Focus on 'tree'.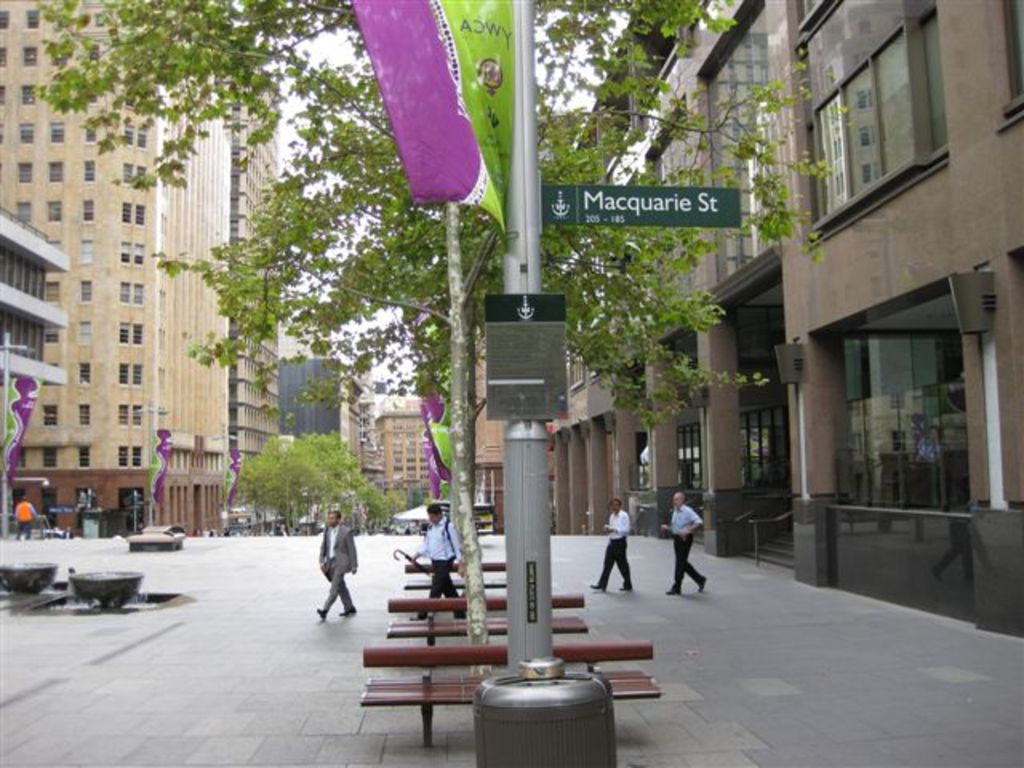
Focused at [347,472,410,534].
